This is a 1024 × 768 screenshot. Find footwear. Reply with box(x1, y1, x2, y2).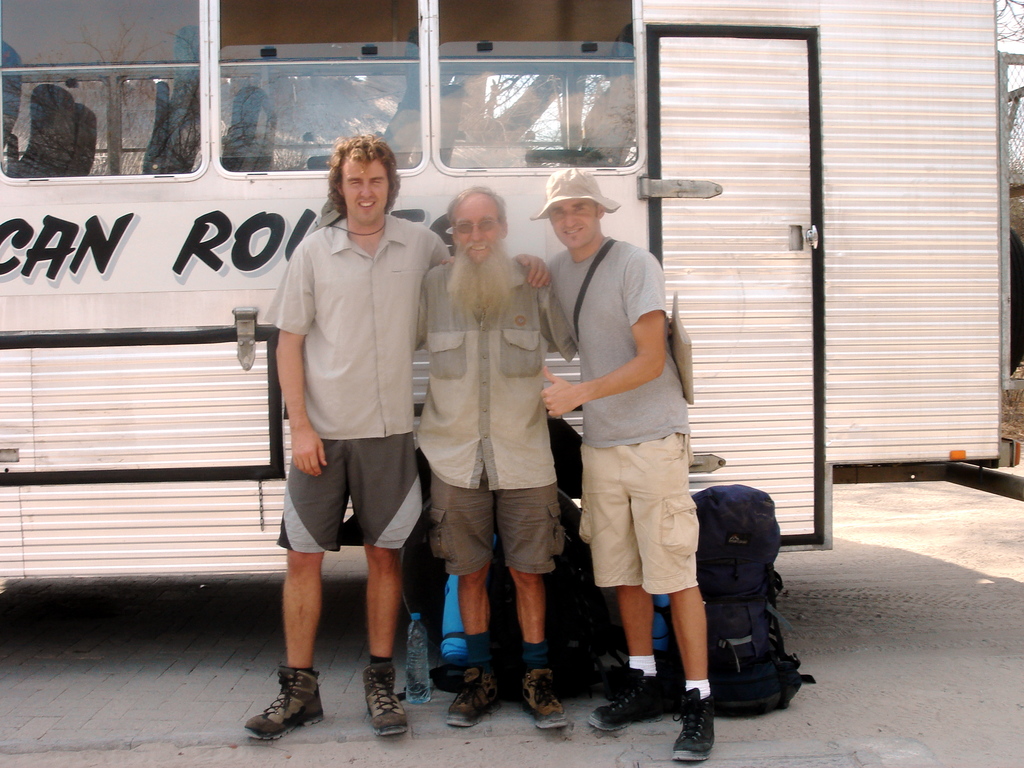
box(584, 669, 666, 732).
